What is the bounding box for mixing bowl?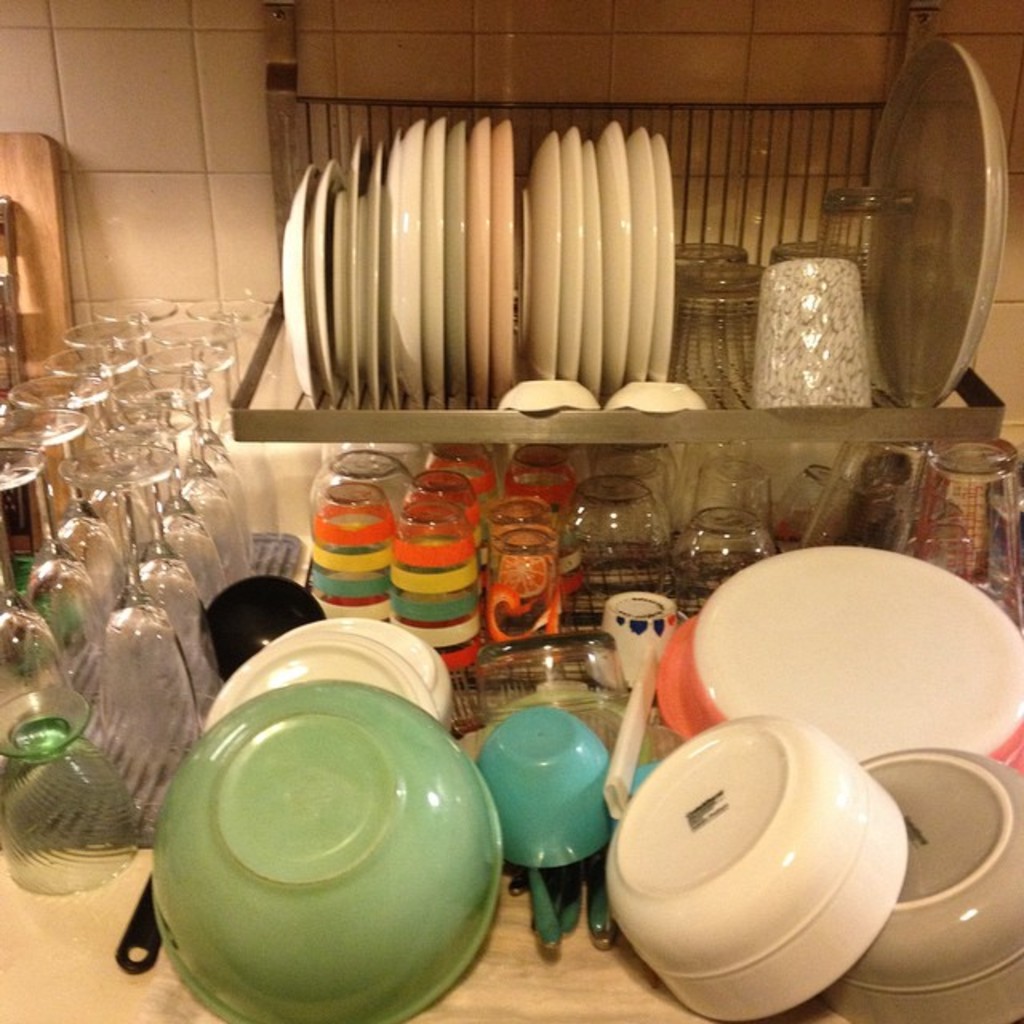
select_region(152, 682, 506, 1022).
